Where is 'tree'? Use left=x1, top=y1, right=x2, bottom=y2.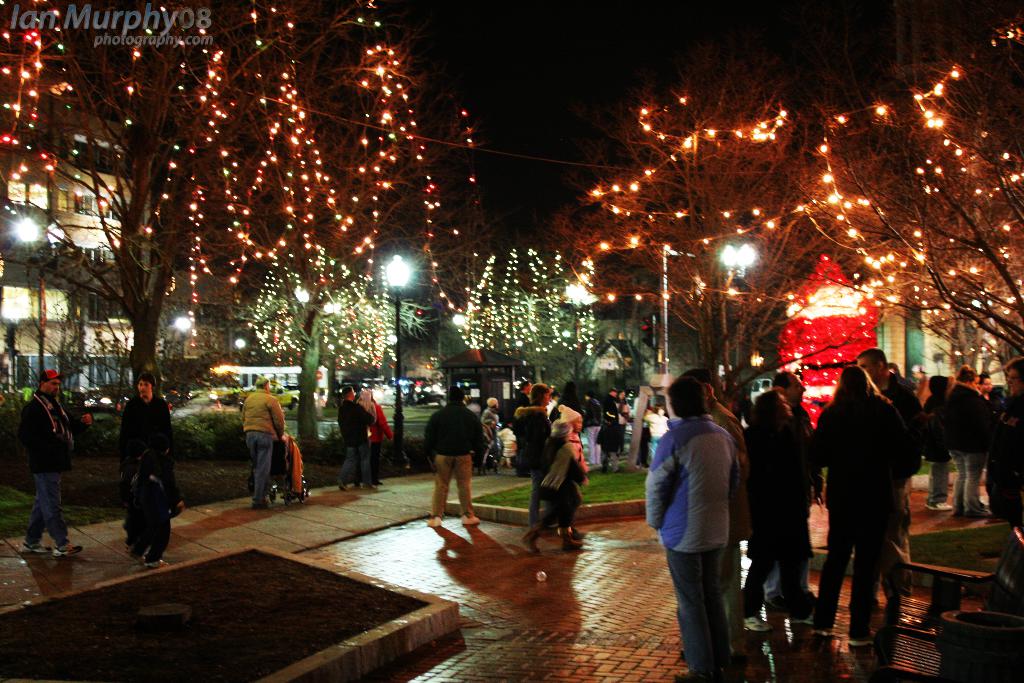
left=1, top=0, right=189, bottom=378.
